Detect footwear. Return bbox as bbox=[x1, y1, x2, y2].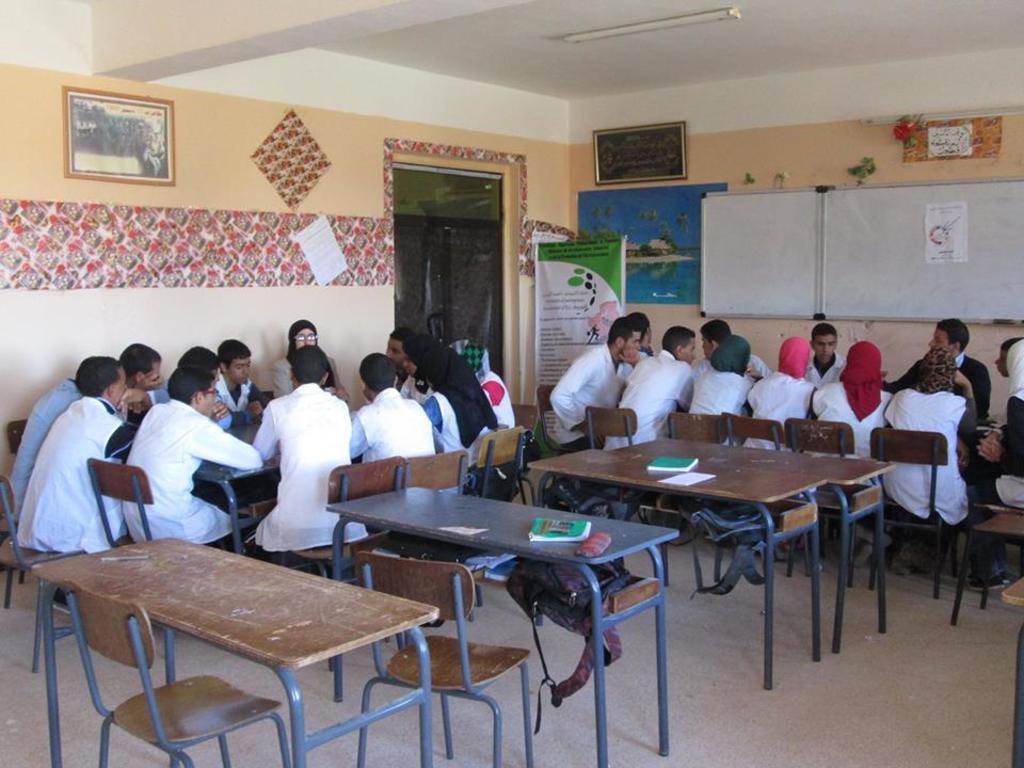
bbox=[771, 537, 789, 566].
